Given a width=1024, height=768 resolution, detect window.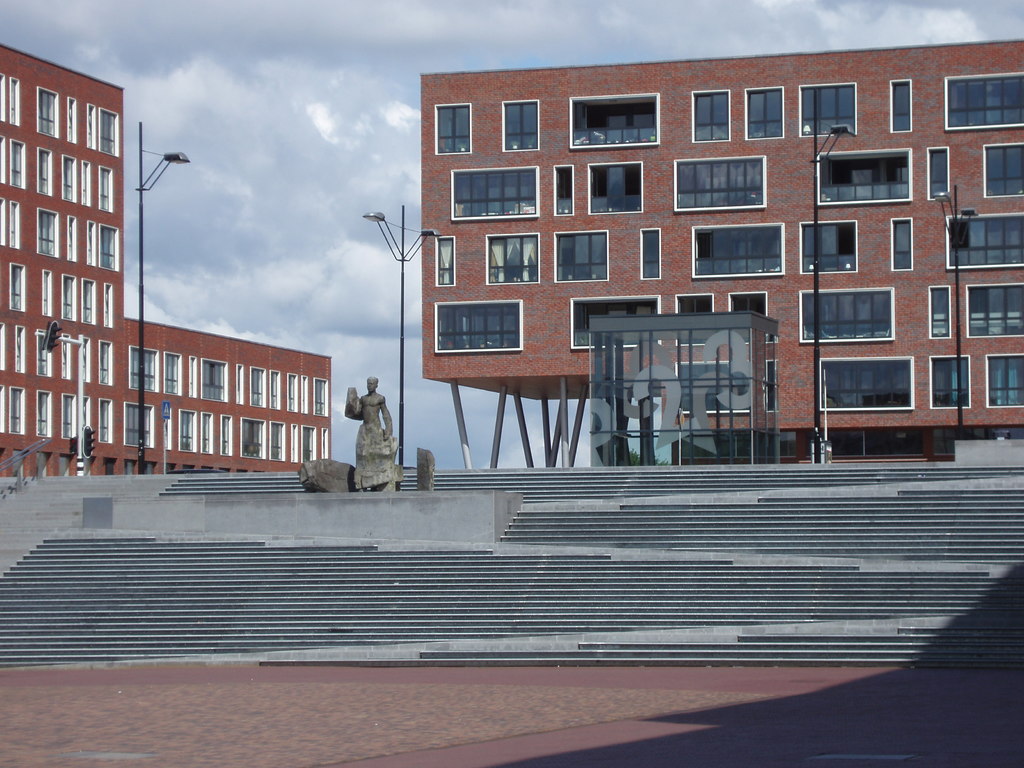
485,237,538,280.
